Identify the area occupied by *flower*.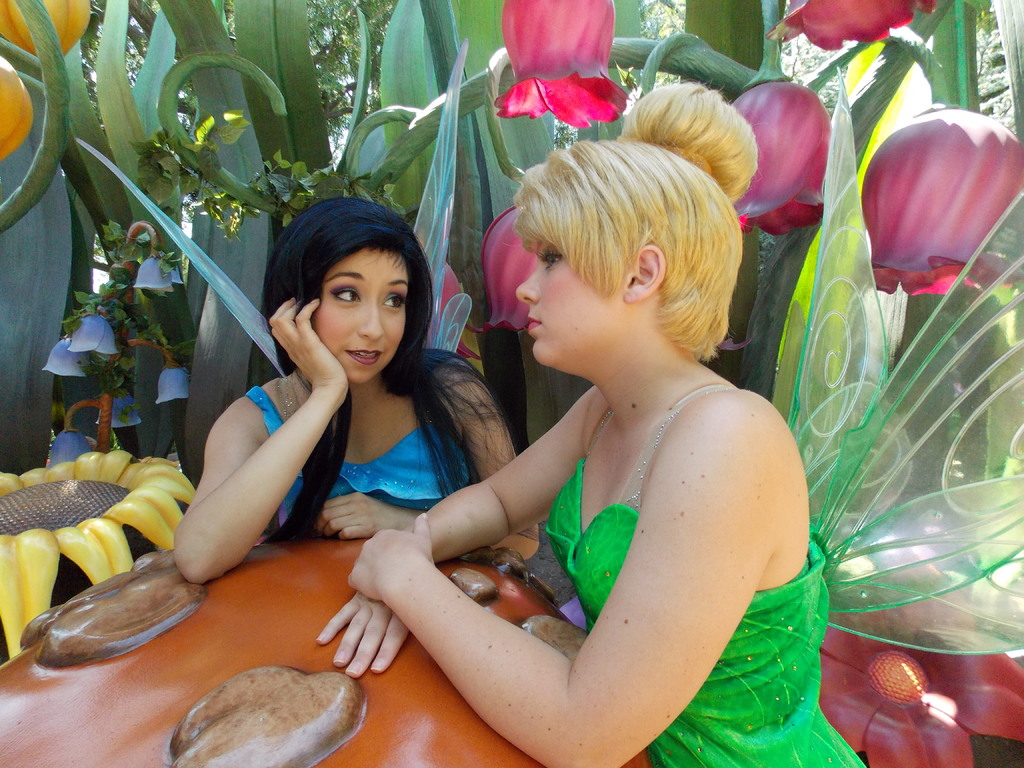
Area: region(863, 100, 1011, 298).
